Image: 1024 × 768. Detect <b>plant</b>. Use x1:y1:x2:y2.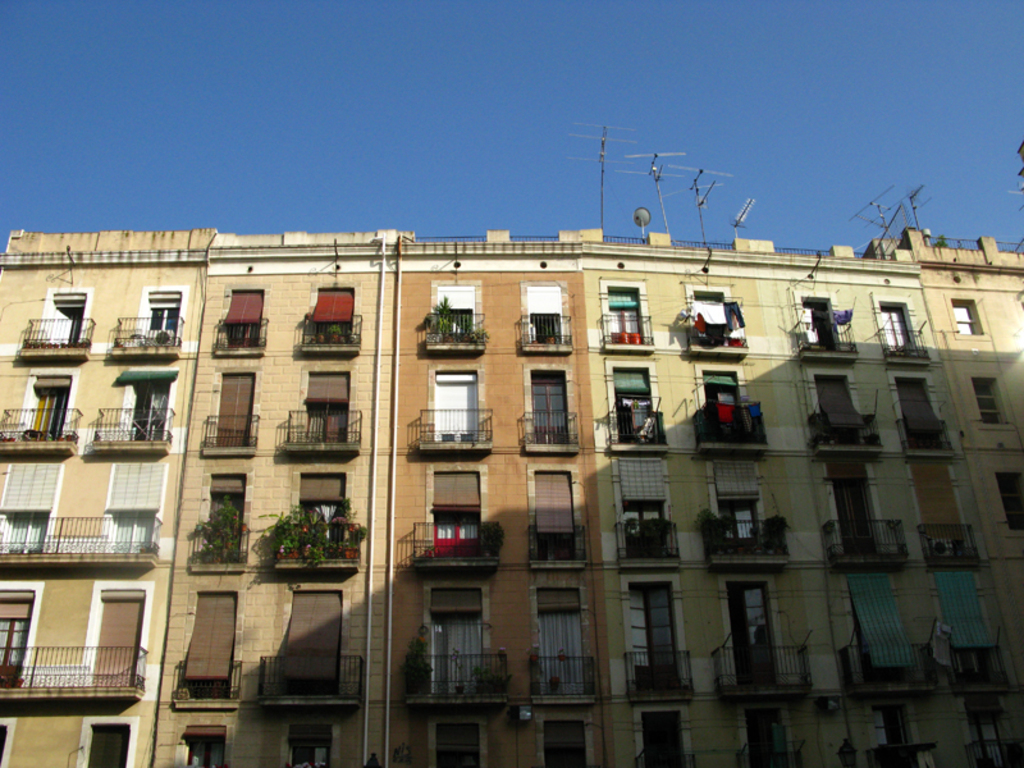
692:506:728:545.
